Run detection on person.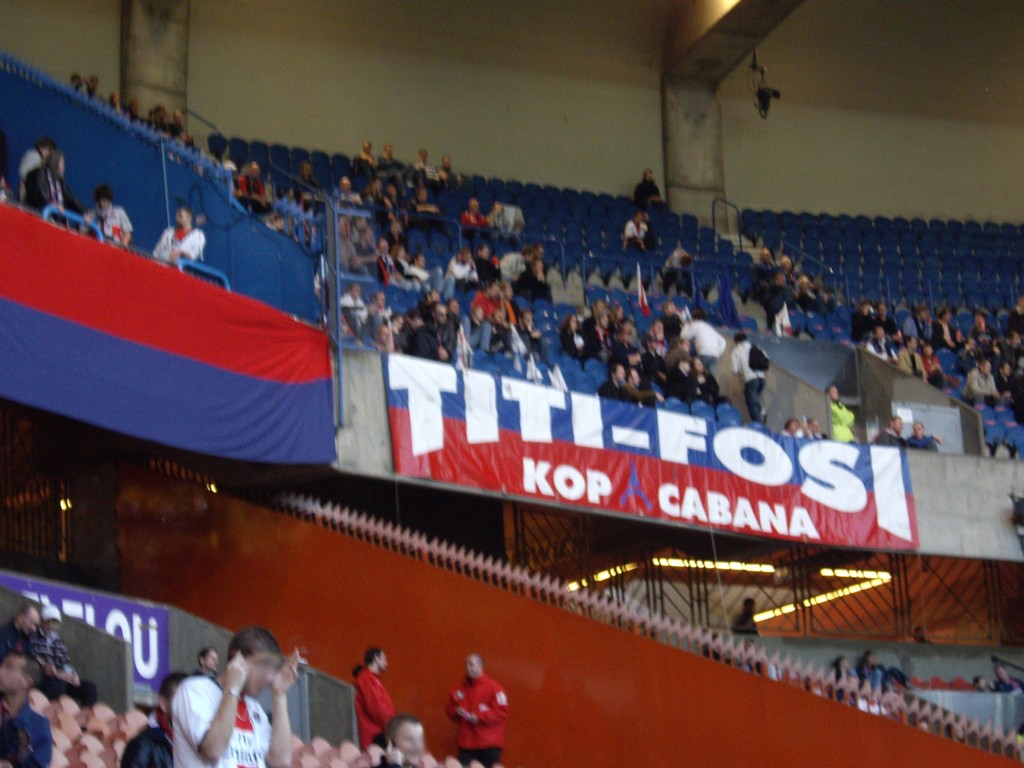
Result: (x1=729, y1=330, x2=775, y2=421).
